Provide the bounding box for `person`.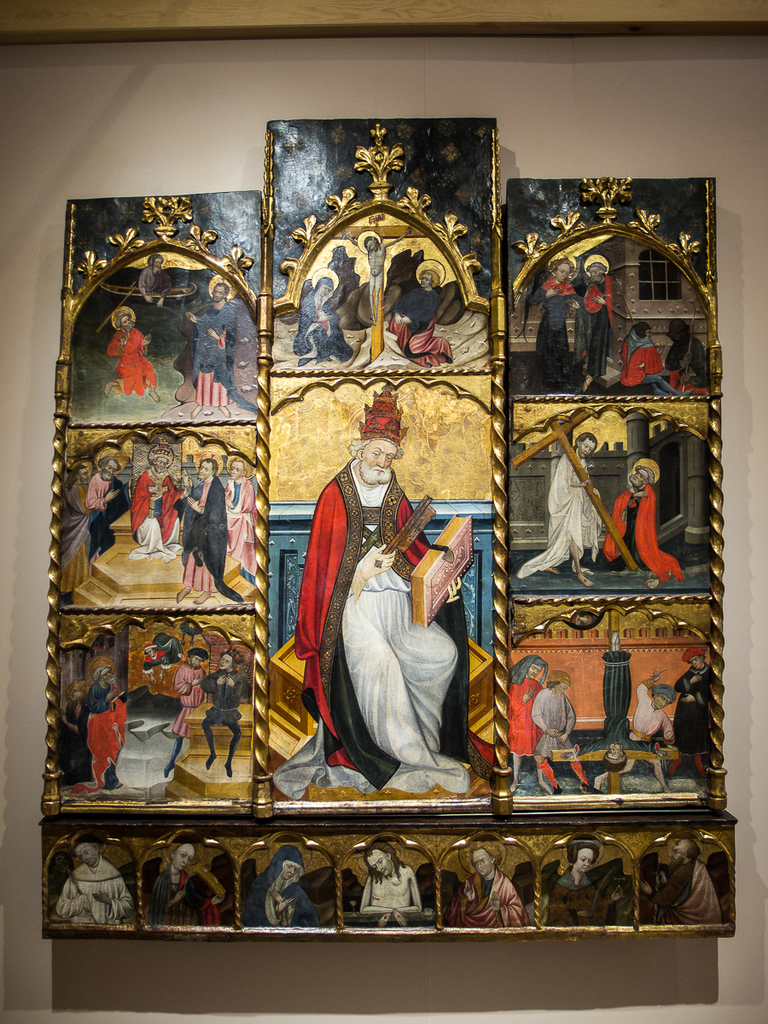
rect(525, 665, 592, 795).
